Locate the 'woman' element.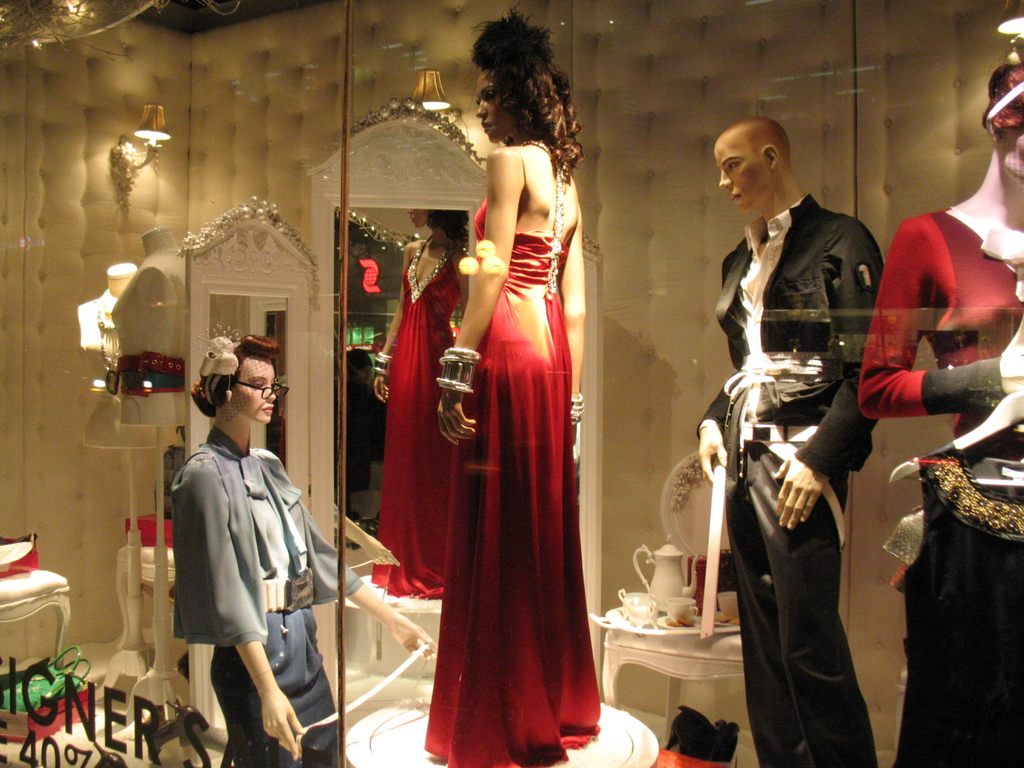
Element bbox: <region>171, 332, 436, 767</region>.
